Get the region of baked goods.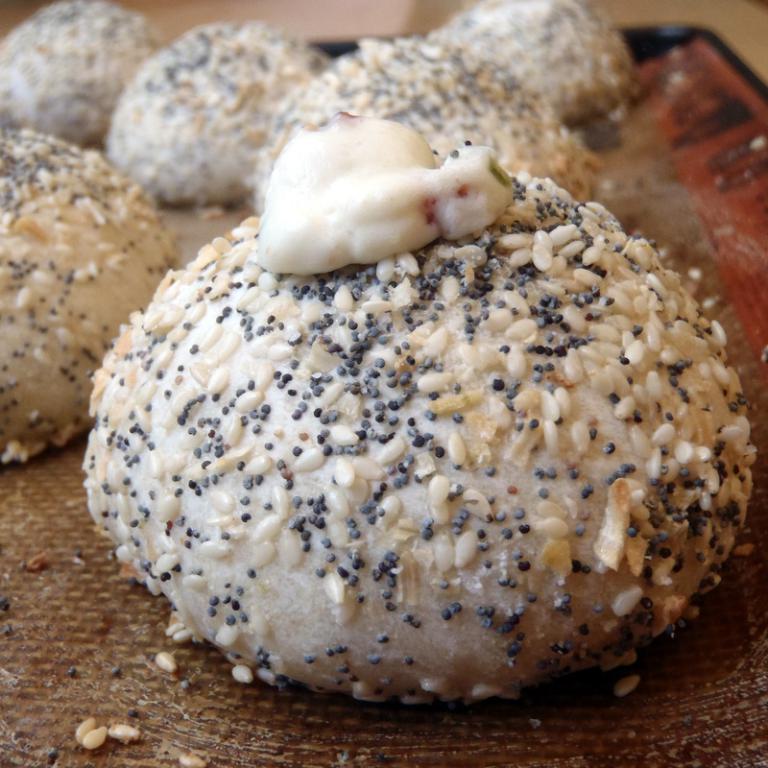
(x1=106, y1=20, x2=330, y2=204).
